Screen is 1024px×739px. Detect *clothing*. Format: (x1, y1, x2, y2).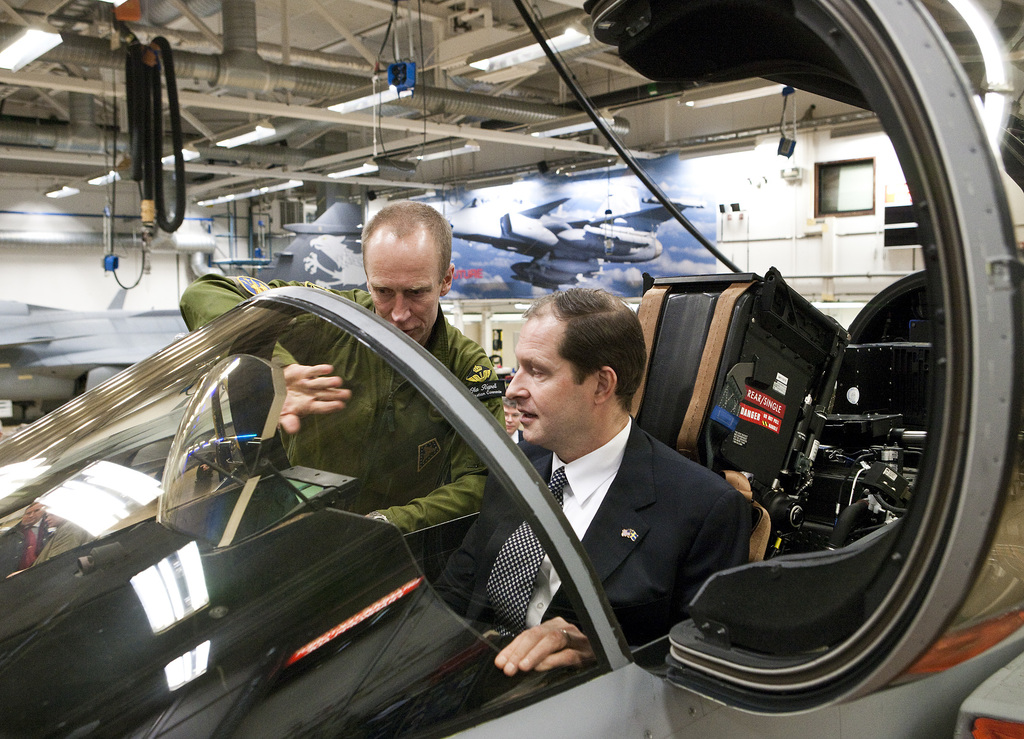
(452, 353, 782, 686).
